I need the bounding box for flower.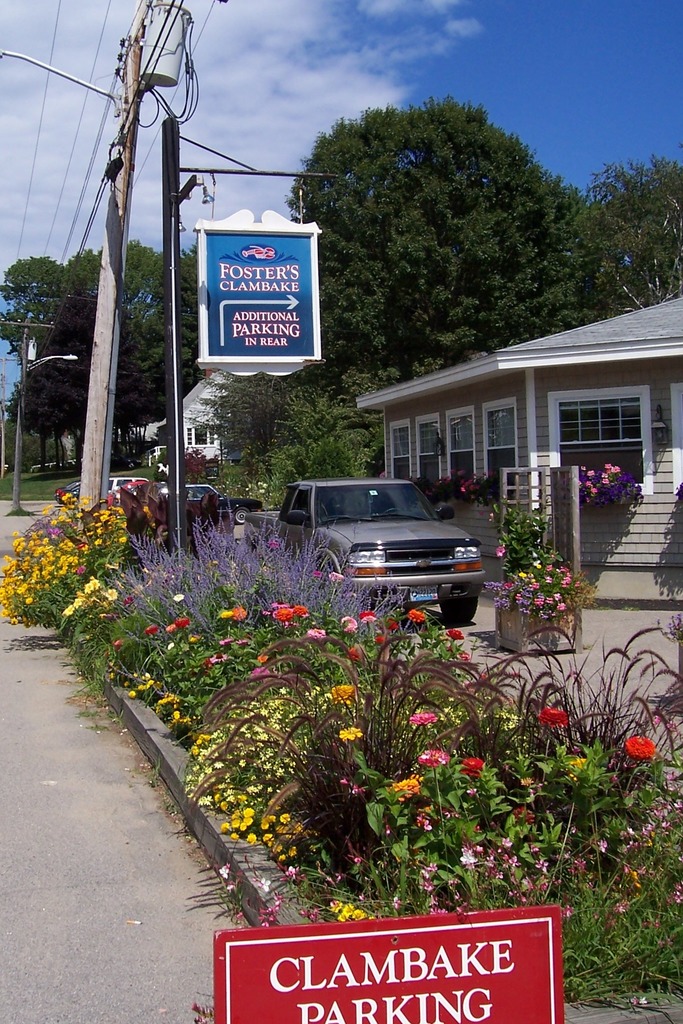
Here it is: Rect(208, 650, 226, 662).
